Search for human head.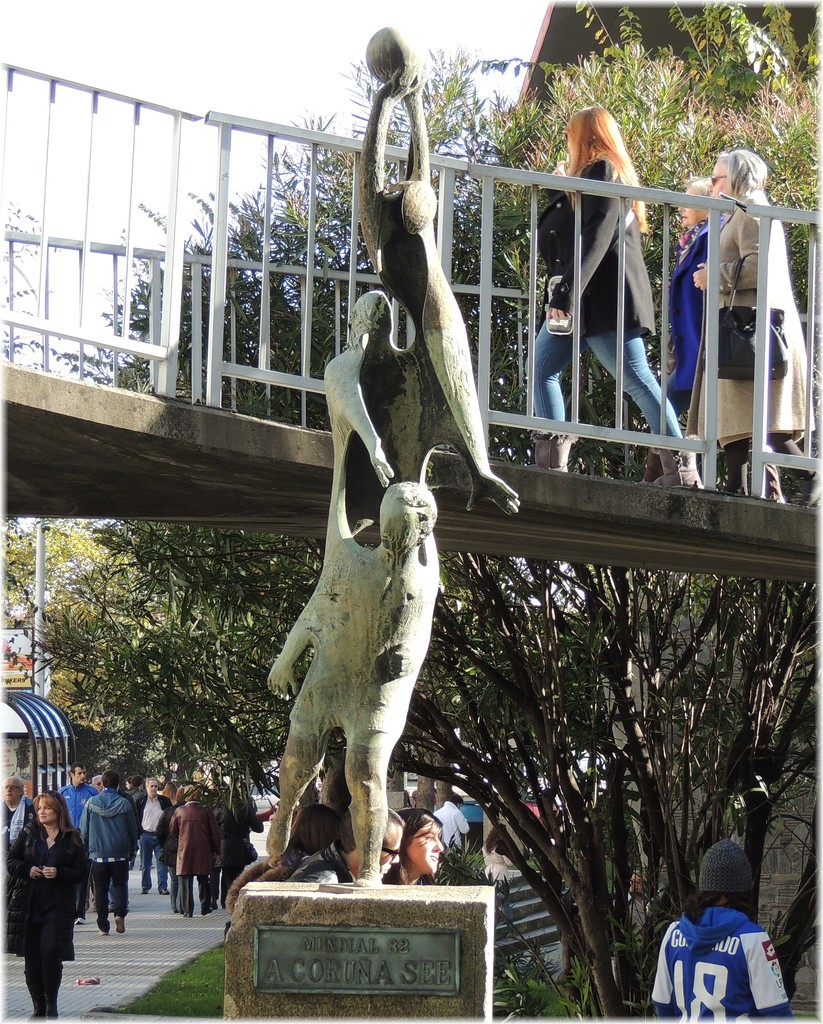
Found at 691 844 758 907.
